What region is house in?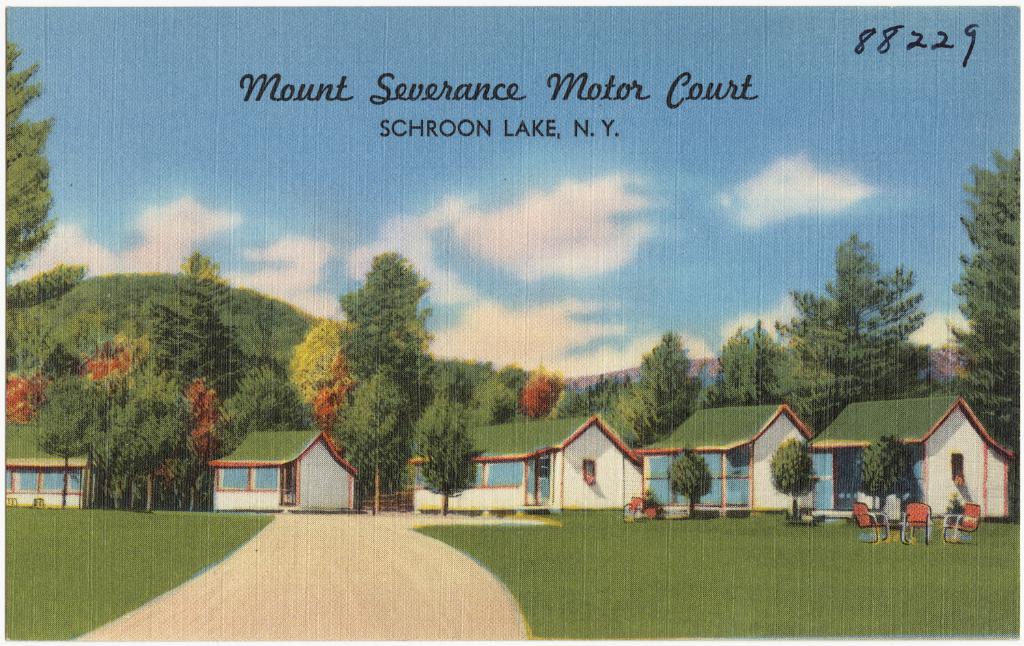
bbox=(205, 423, 356, 515).
